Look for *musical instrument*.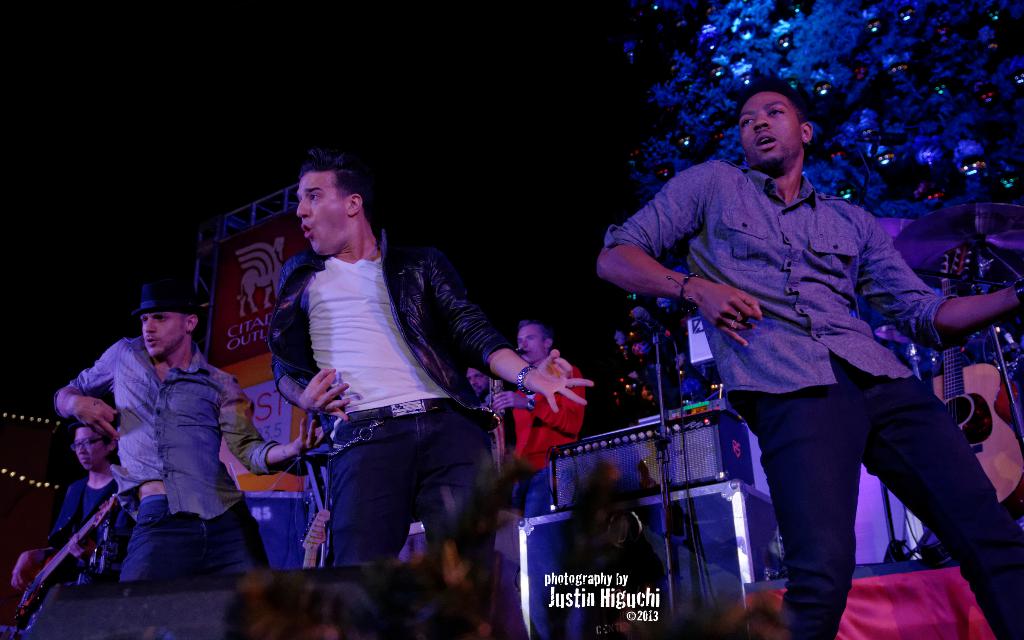
Found: BBox(964, 196, 1023, 257).
